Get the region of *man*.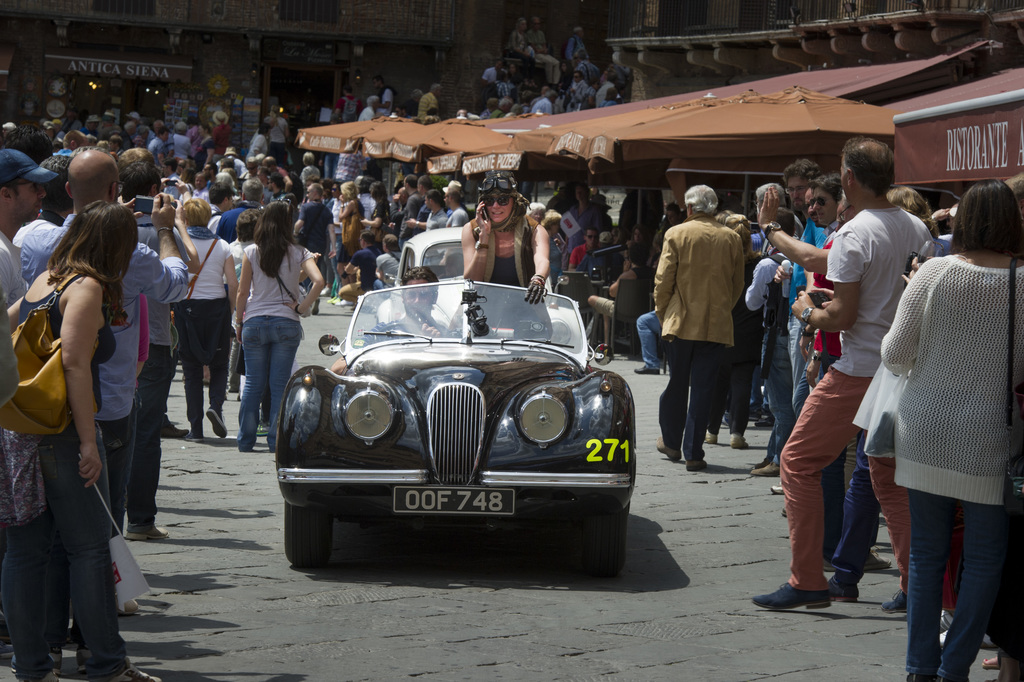
bbox(426, 88, 447, 122).
